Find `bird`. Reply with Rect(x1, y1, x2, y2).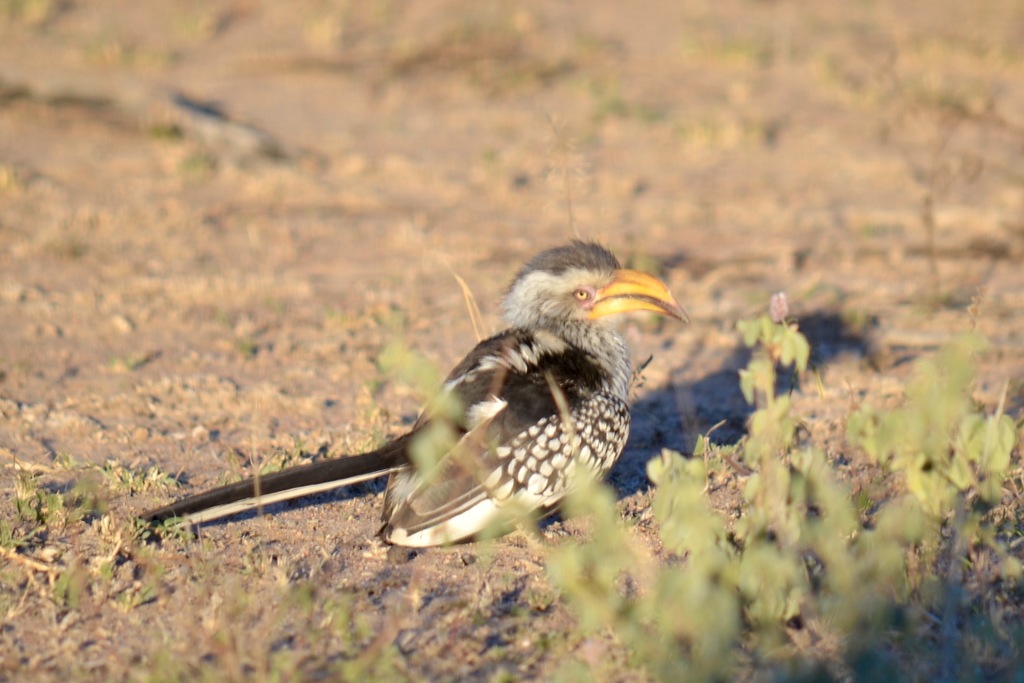
Rect(125, 238, 694, 559).
